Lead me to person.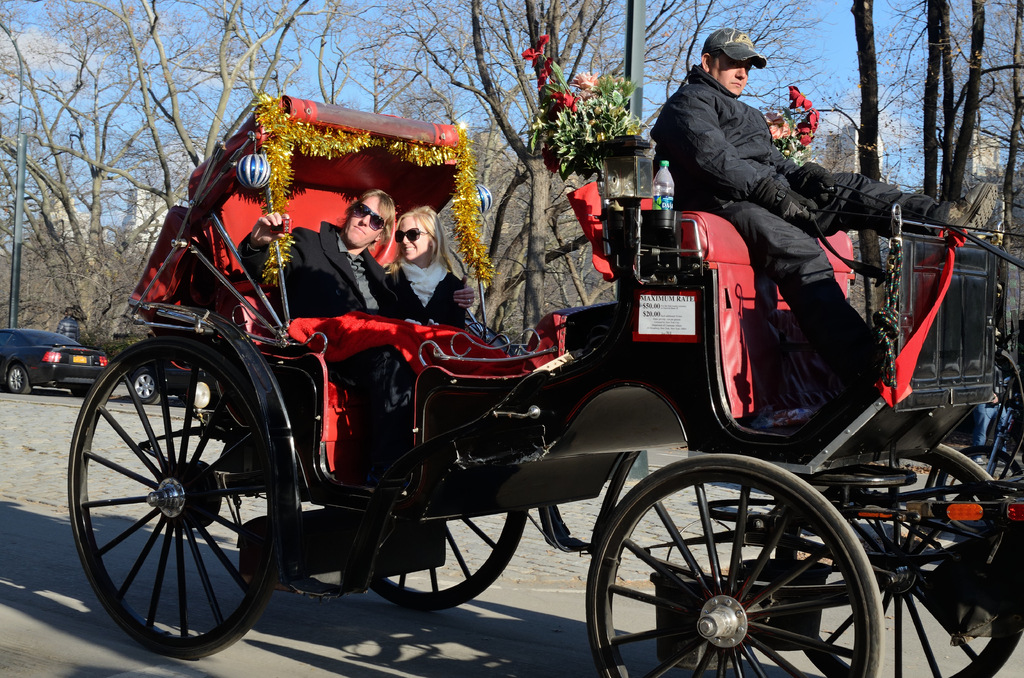
Lead to Rect(652, 26, 997, 401).
